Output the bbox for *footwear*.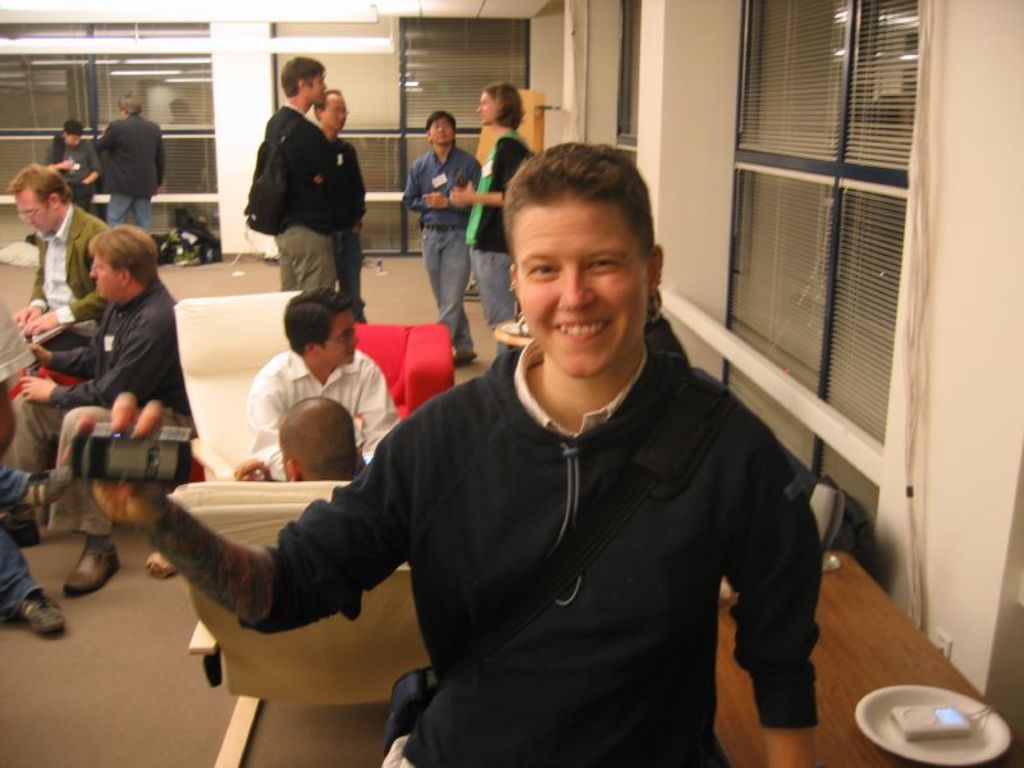
rect(19, 594, 76, 634).
